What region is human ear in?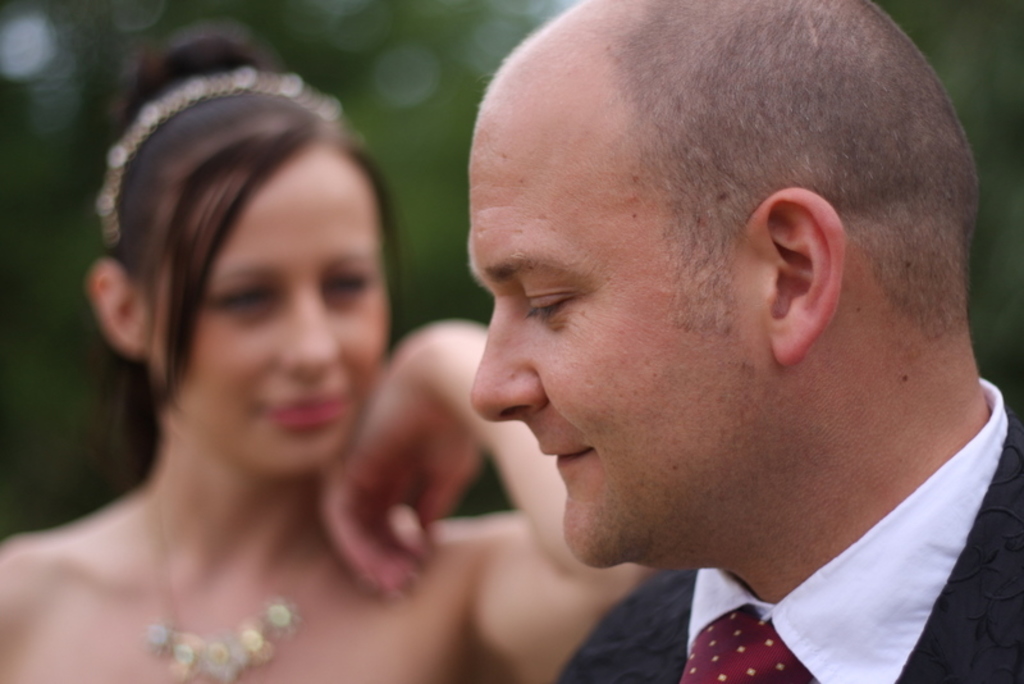
crop(86, 260, 157, 352).
